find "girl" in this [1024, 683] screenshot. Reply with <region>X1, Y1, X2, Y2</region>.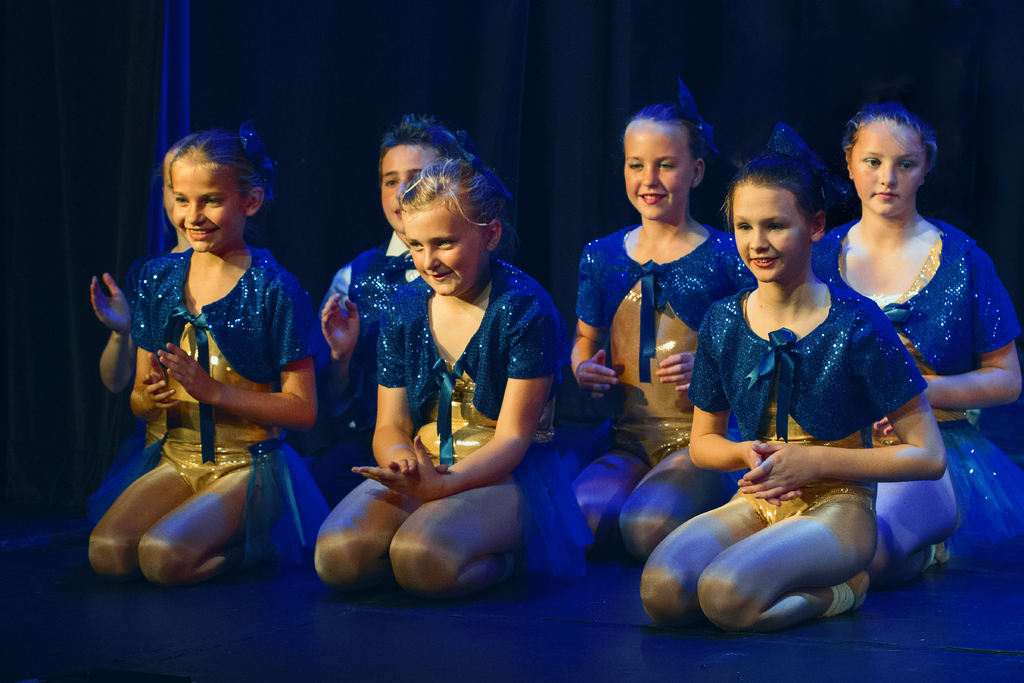
<region>89, 126, 199, 527</region>.
